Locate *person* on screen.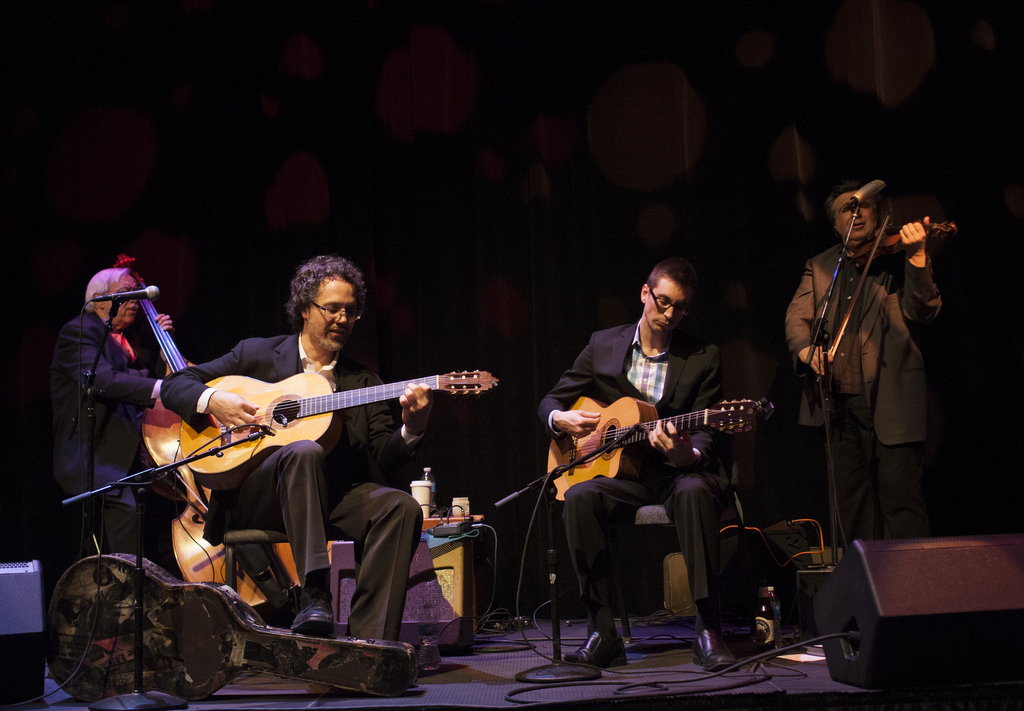
On screen at region(156, 250, 429, 691).
